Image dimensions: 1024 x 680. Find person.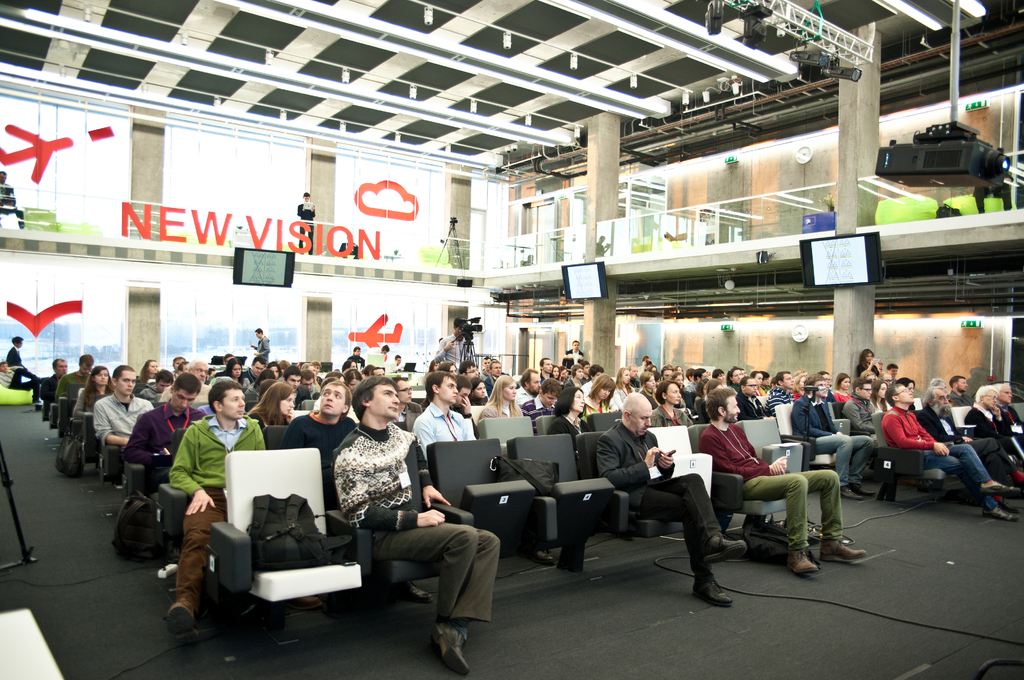
412:370:564:572.
